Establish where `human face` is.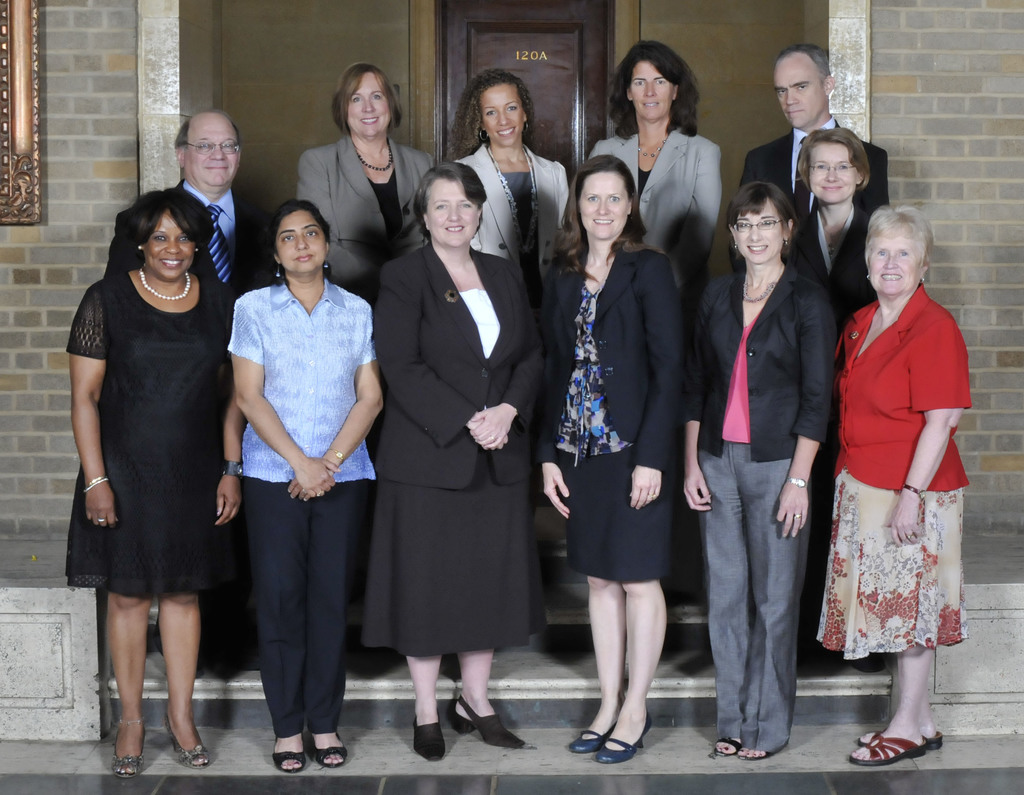
Established at {"x1": 733, "y1": 197, "x2": 787, "y2": 259}.
